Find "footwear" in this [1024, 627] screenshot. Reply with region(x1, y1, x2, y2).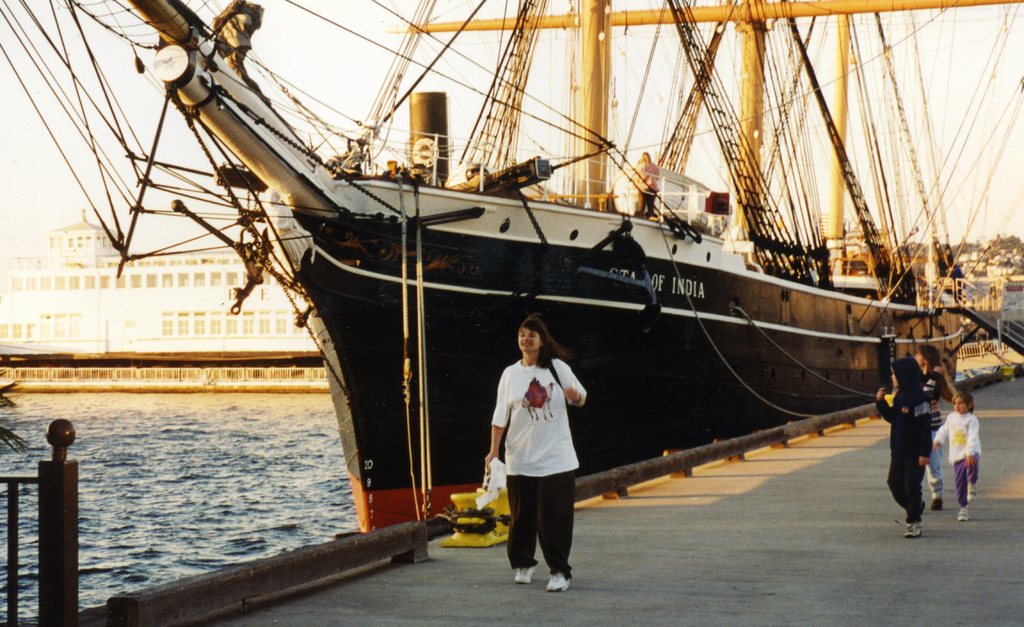
region(928, 476, 948, 511).
